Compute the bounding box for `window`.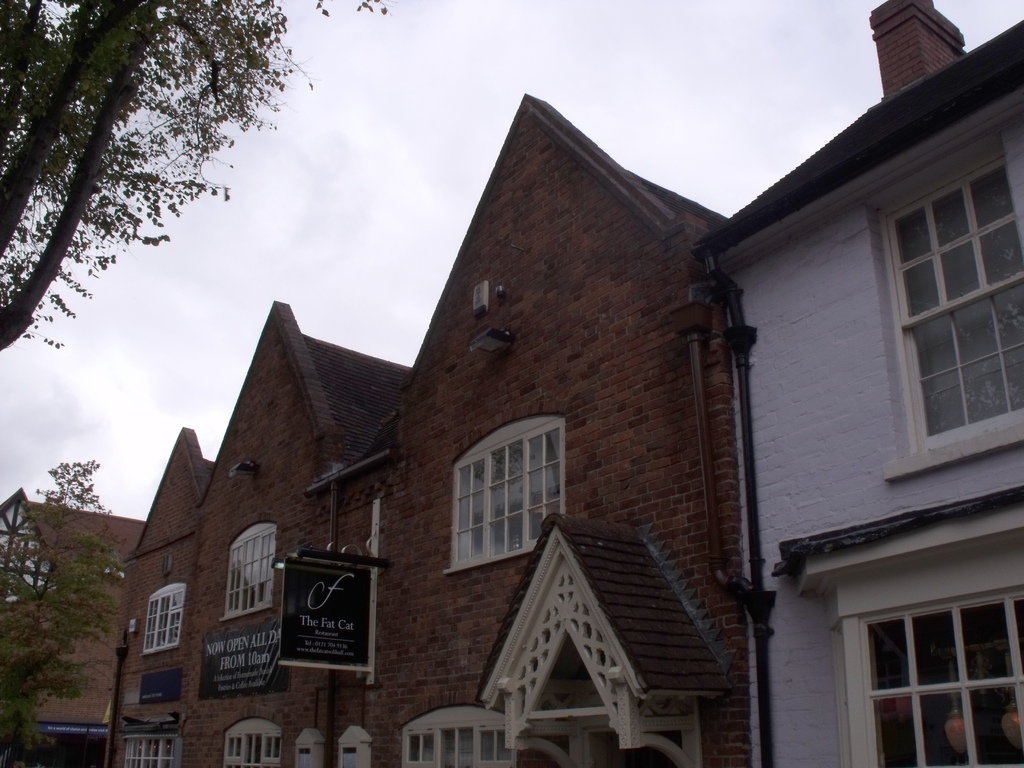
bbox=[118, 733, 181, 767].
